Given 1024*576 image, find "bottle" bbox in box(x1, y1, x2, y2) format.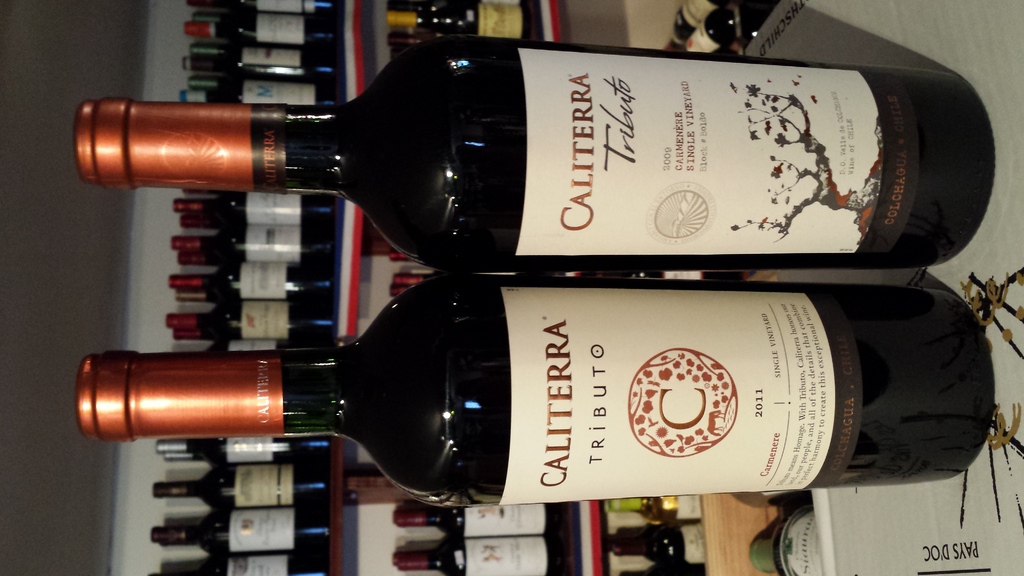
box(188, 10, 240, 27).
